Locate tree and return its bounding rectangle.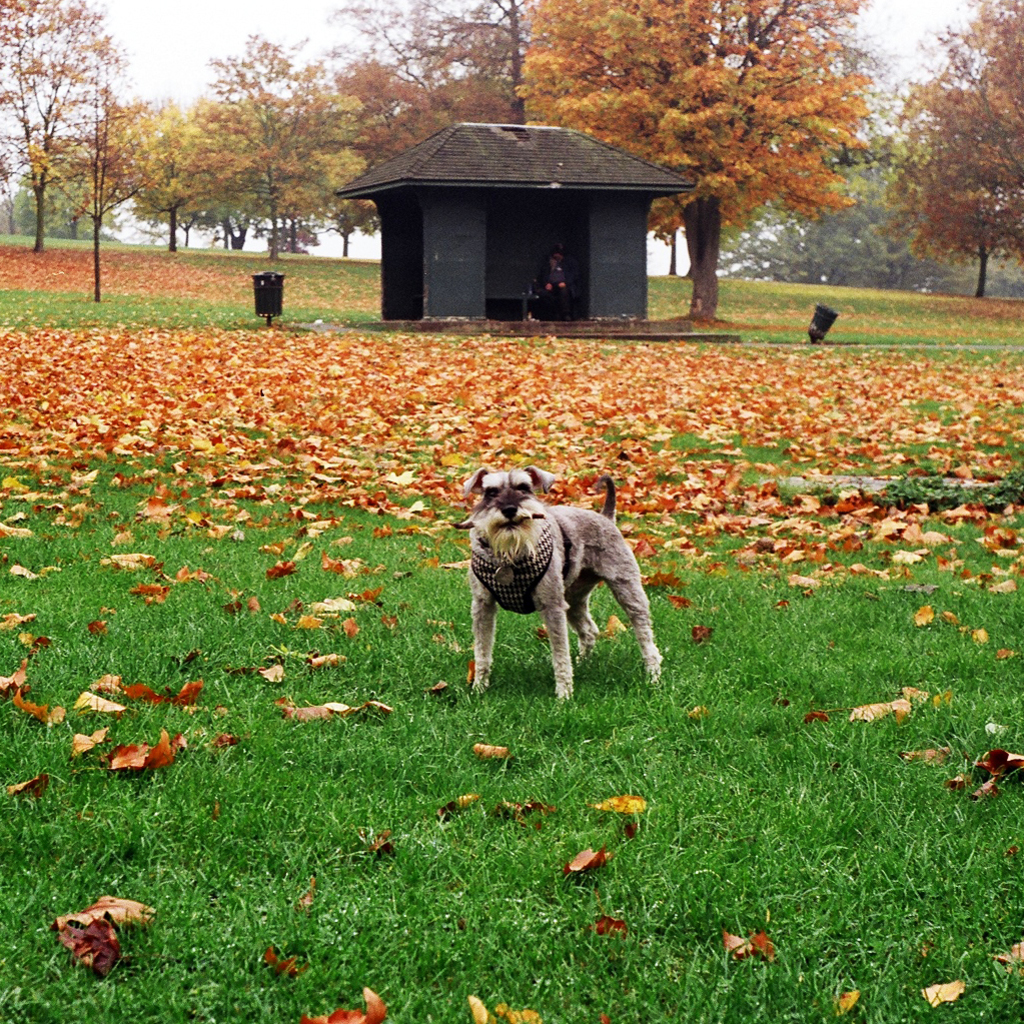
pyautogui.locateOnScreen(712, 107, 989, 293).
